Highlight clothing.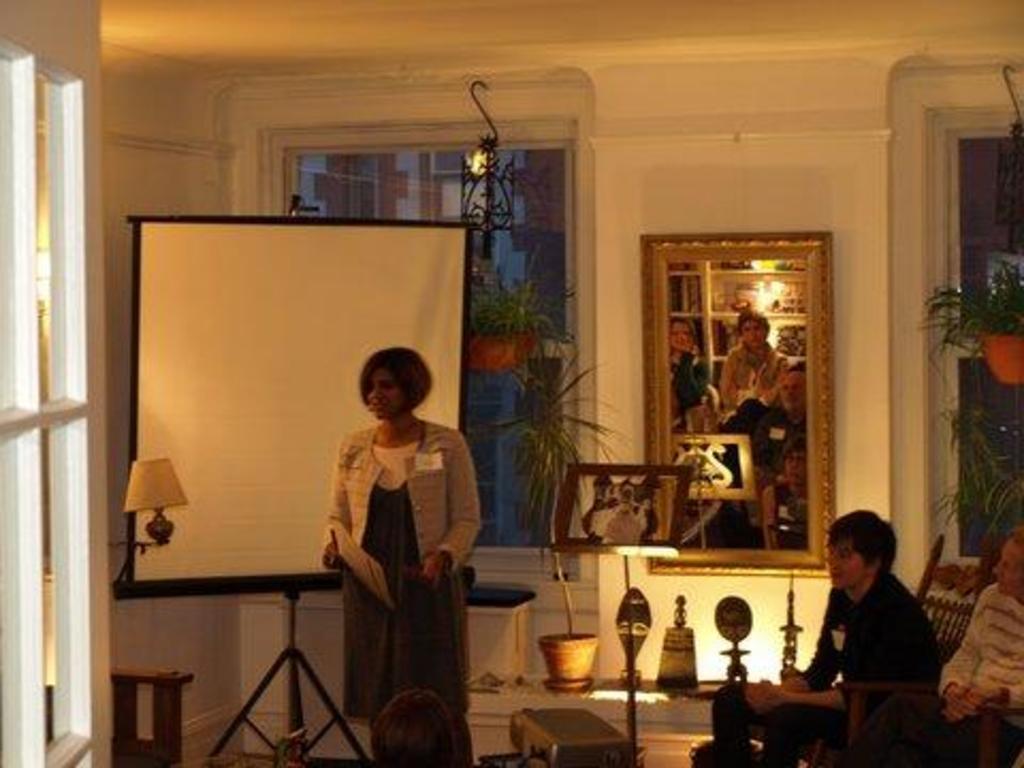
Highlighted region: (x1=331, y1=410, x2=482, y2=725).
